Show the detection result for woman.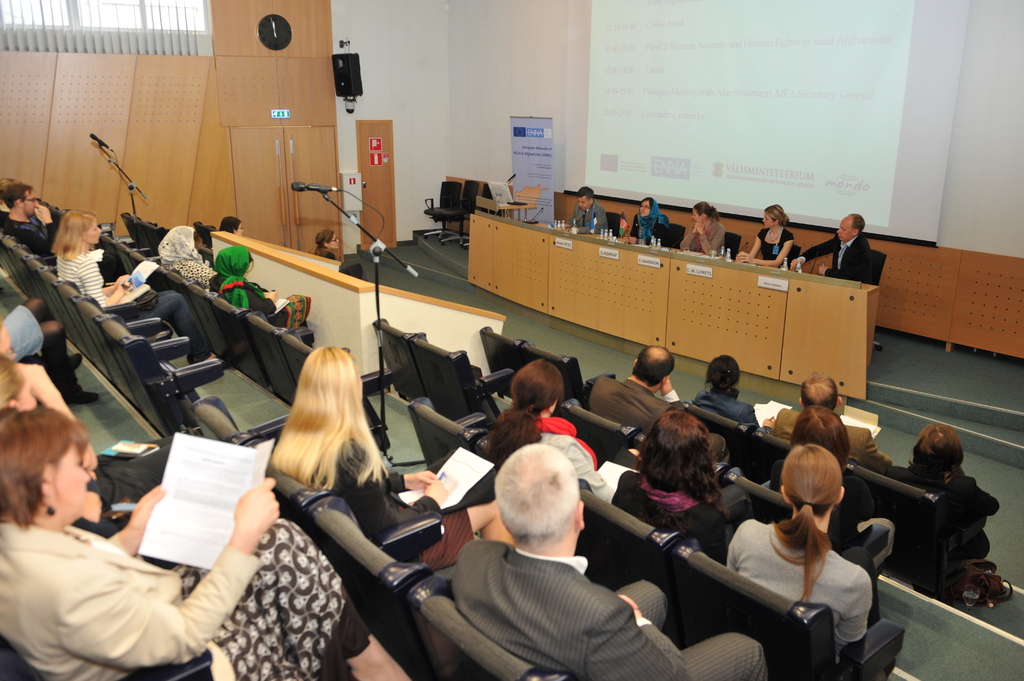
l=47, t=207, r=228, b=371.
